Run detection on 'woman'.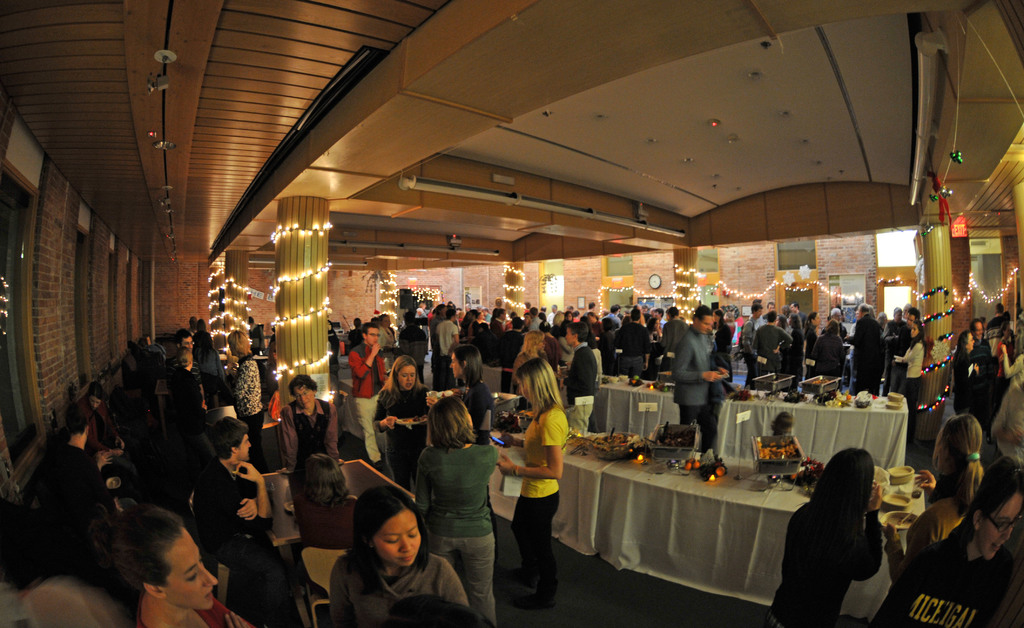
Result: BBox(802, 306, 822, 372).
